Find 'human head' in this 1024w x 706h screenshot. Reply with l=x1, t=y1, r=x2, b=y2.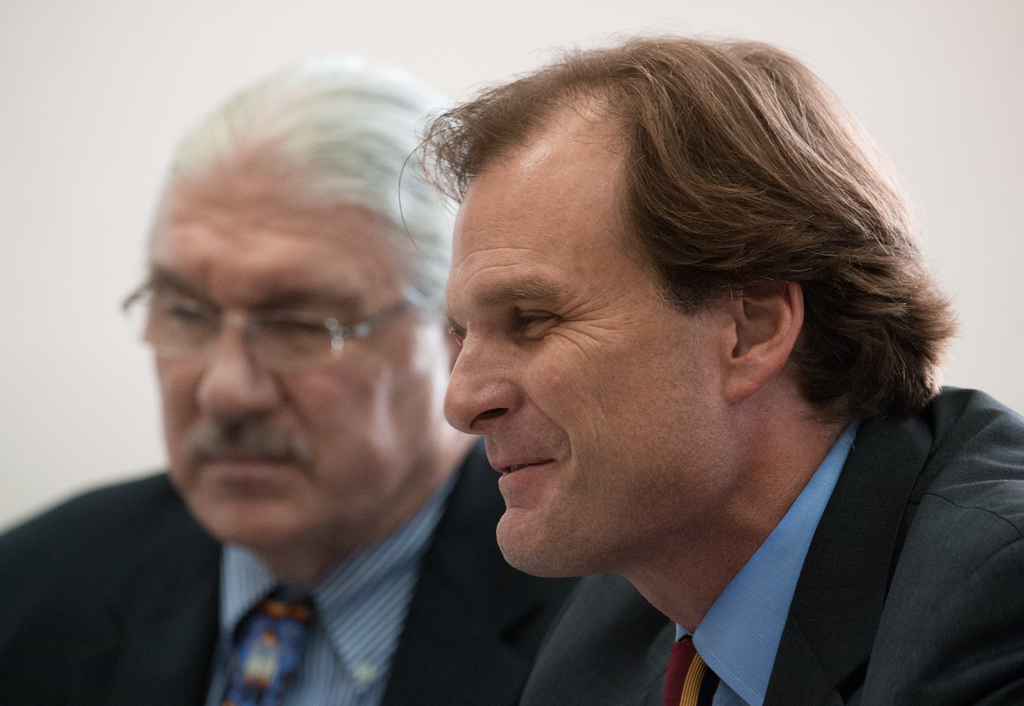
l=396, t=28, r=957, b=582.
